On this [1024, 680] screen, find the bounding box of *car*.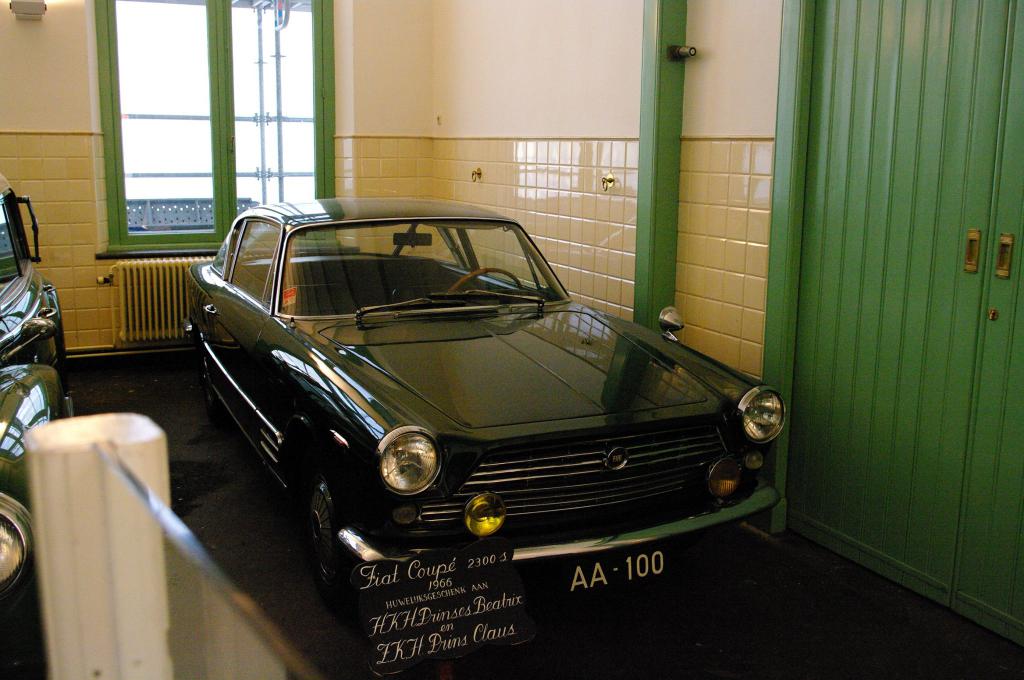
Bounding box: {"left": 0, "top": 188, "right": 79, "bottom": 609}.
